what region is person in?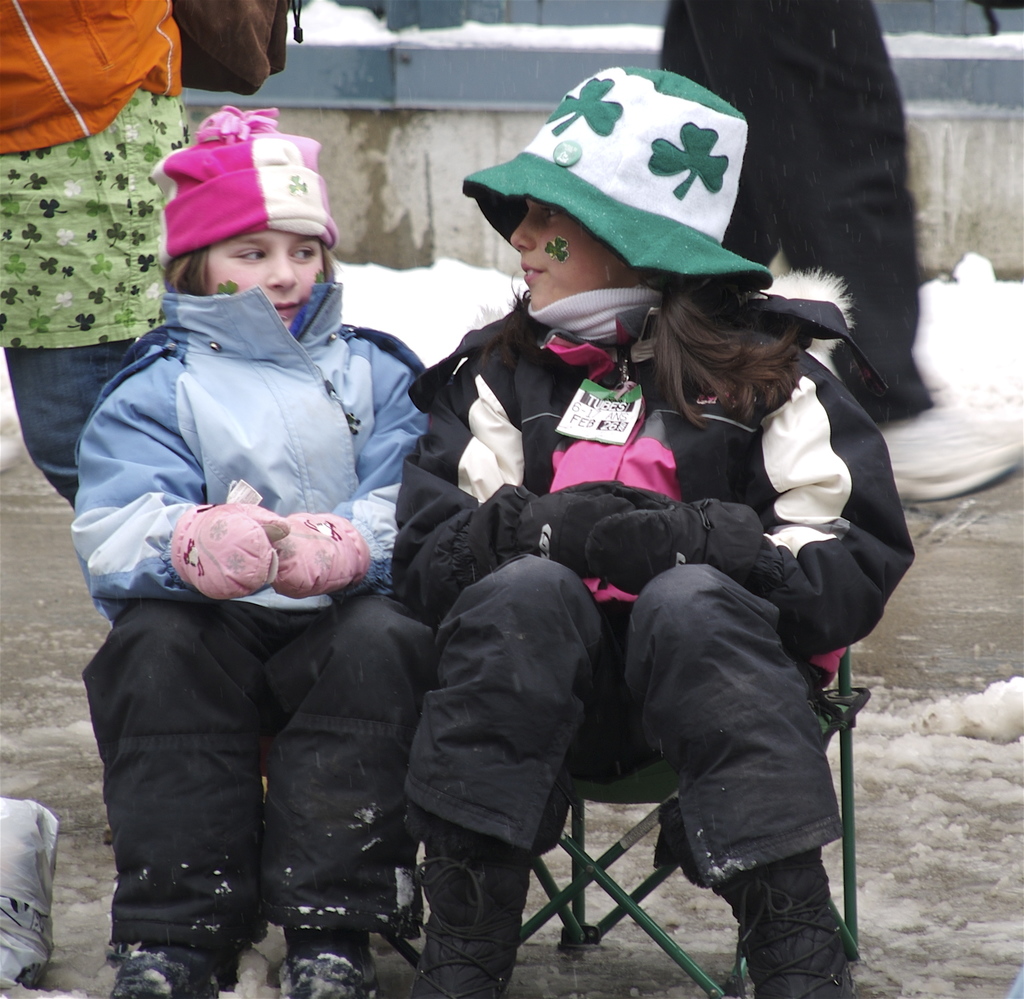
(0,0,194,517).
